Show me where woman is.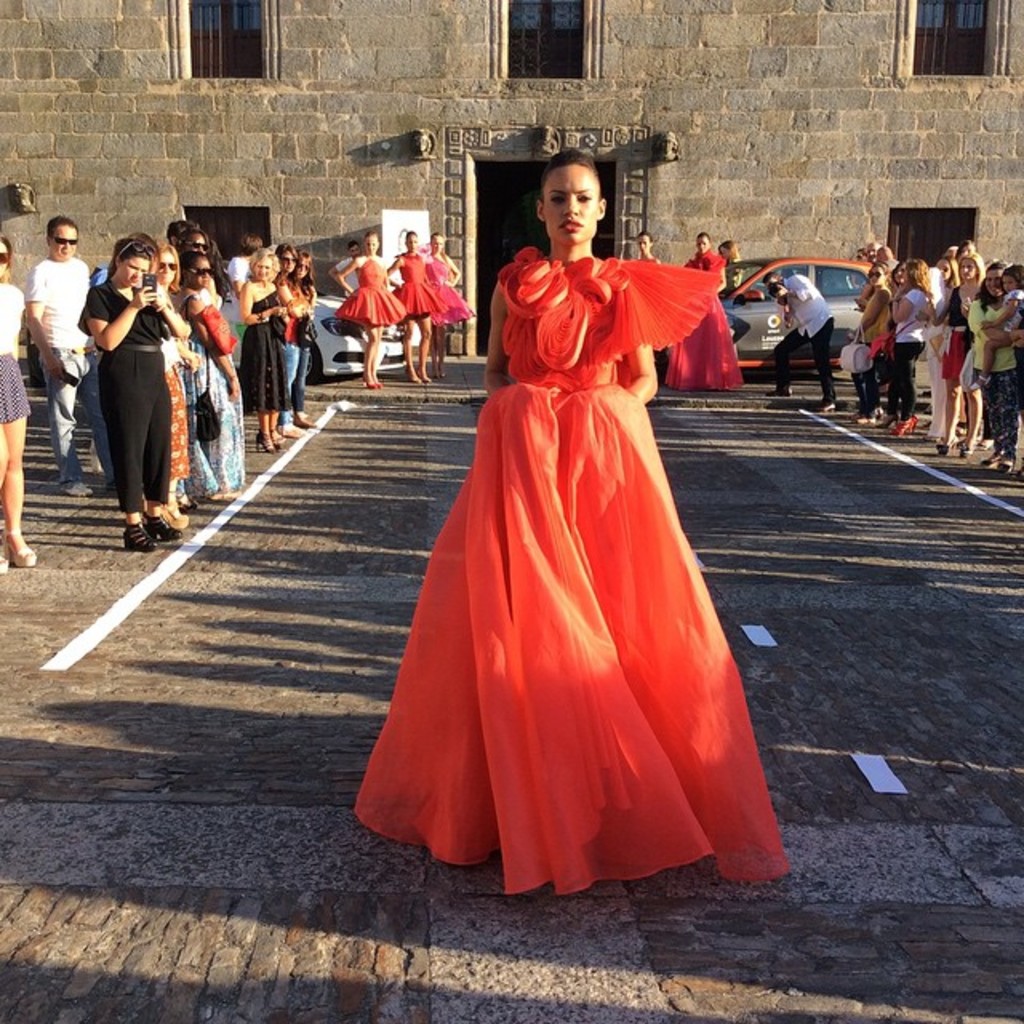
woman is at bbox(288, 246, 326, 427).
